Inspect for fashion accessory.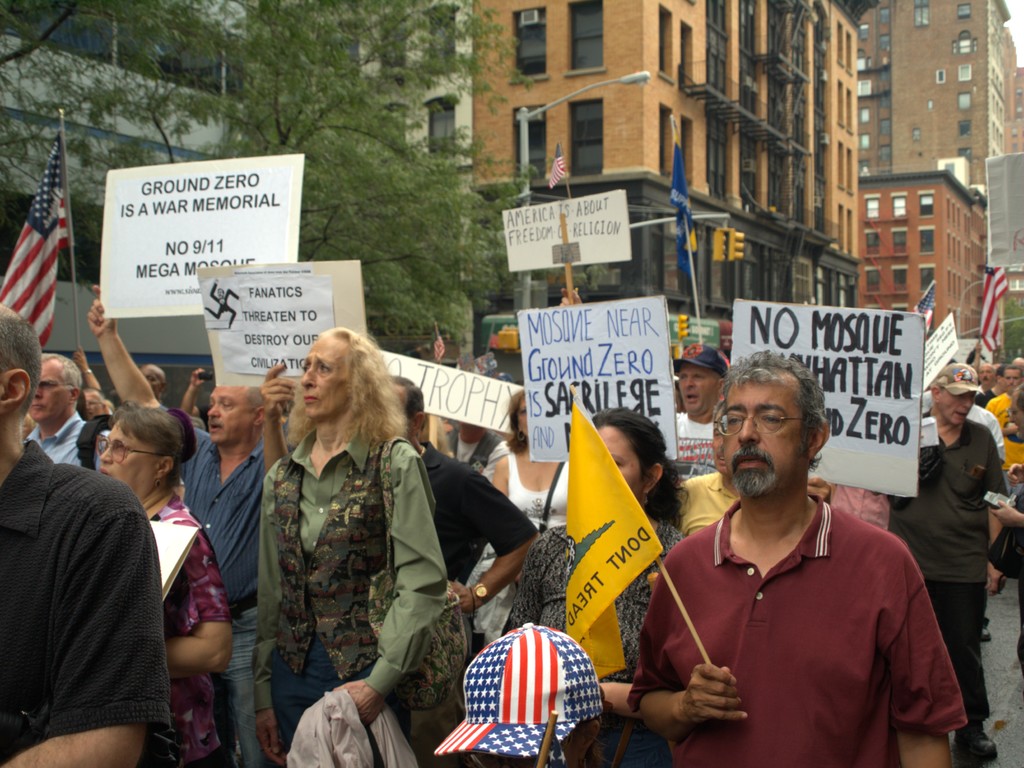
Inspection: bbox=(673, 343, 730, 376).
